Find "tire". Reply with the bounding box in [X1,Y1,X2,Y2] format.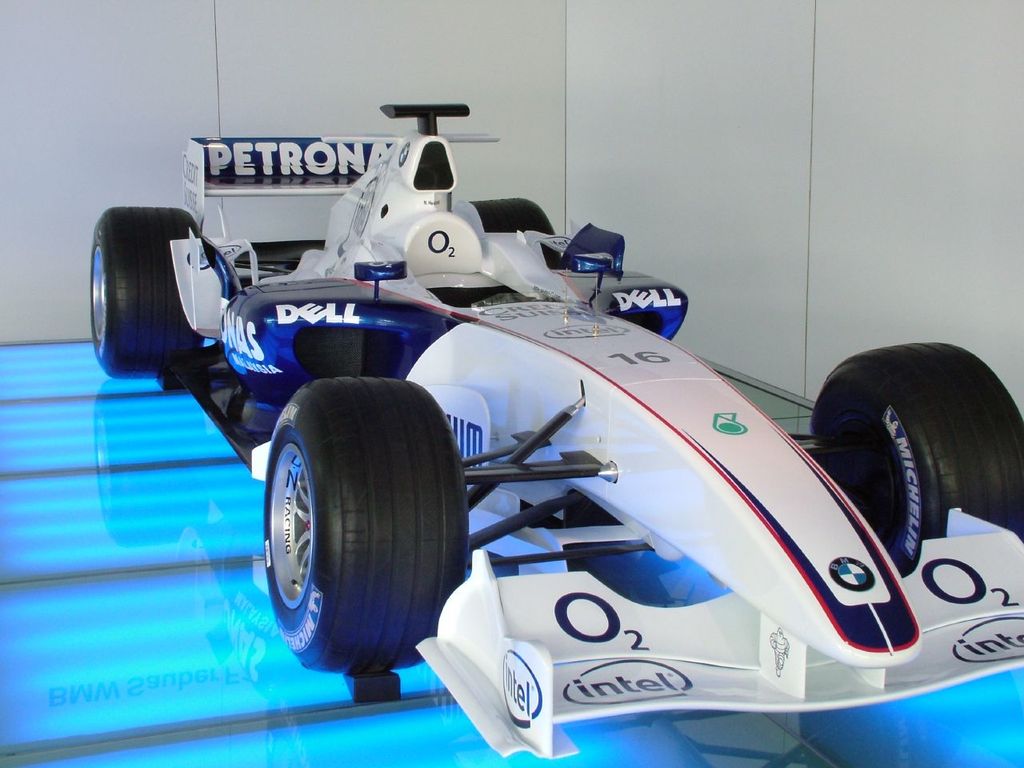
[266,378,468,684].
